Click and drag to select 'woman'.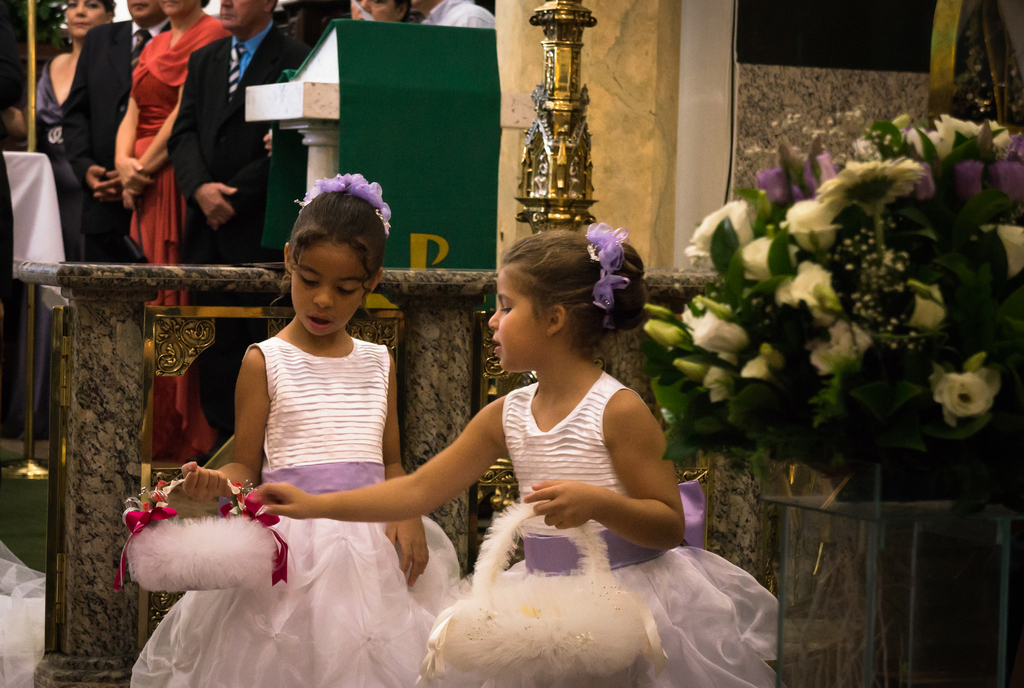
Selection: locate(19, 0, 115, 438).
